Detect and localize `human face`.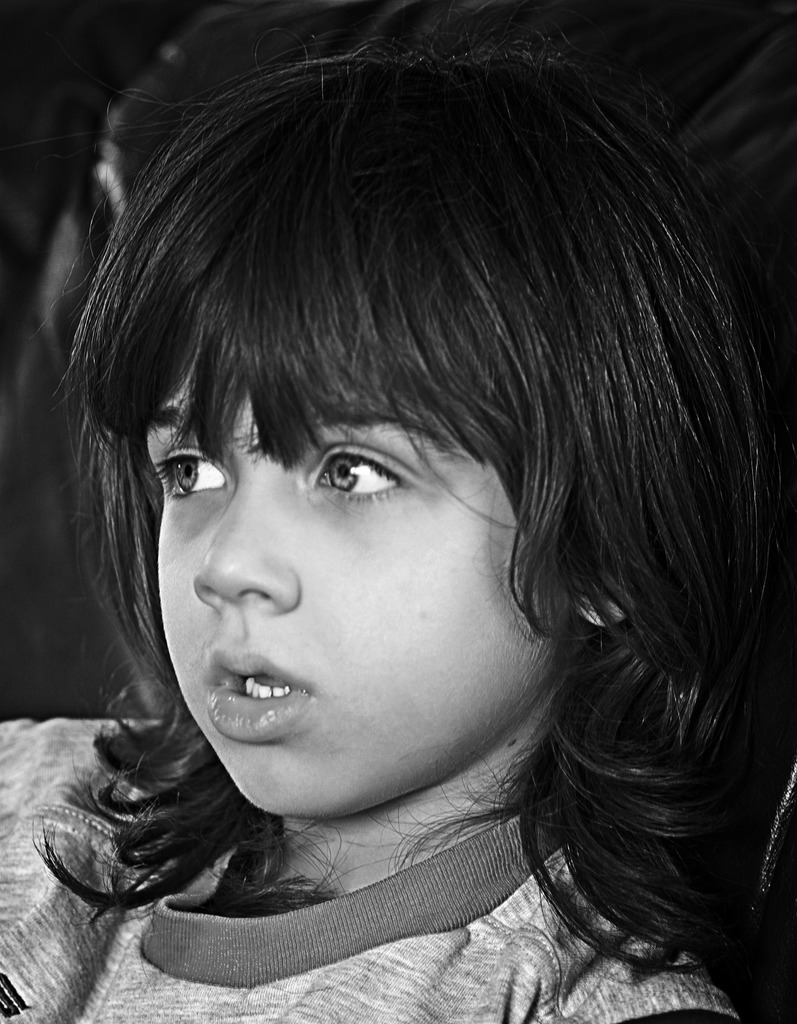
Localized at x1=143, y1=365, x2=575, y2=815.
